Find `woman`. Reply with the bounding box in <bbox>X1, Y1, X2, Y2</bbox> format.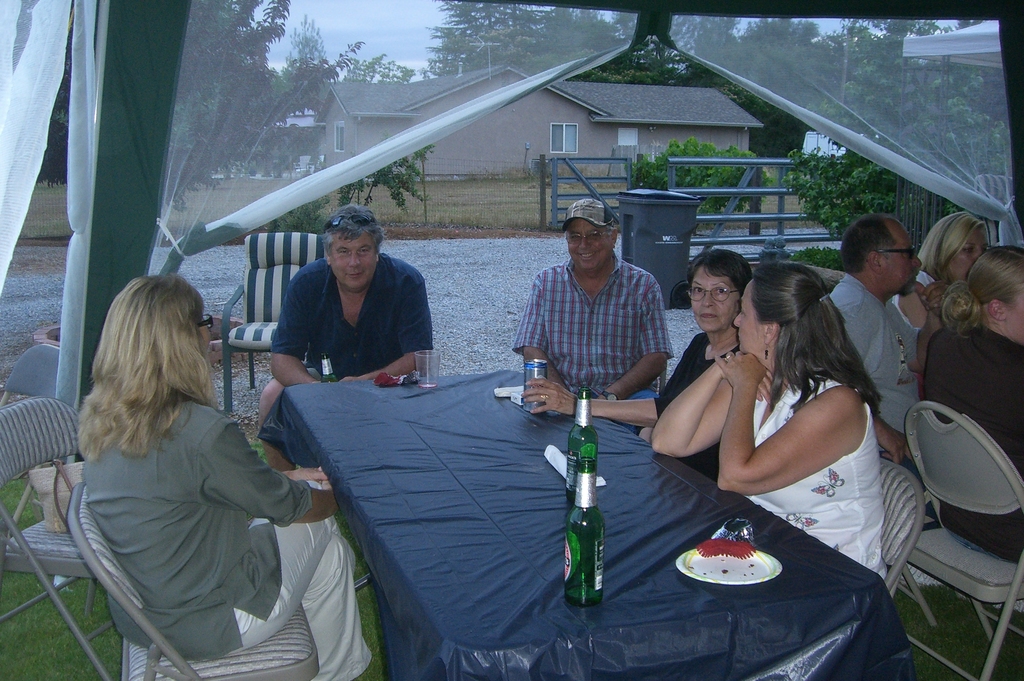
<bbox>676, 254, 911, 595</bbox>.
